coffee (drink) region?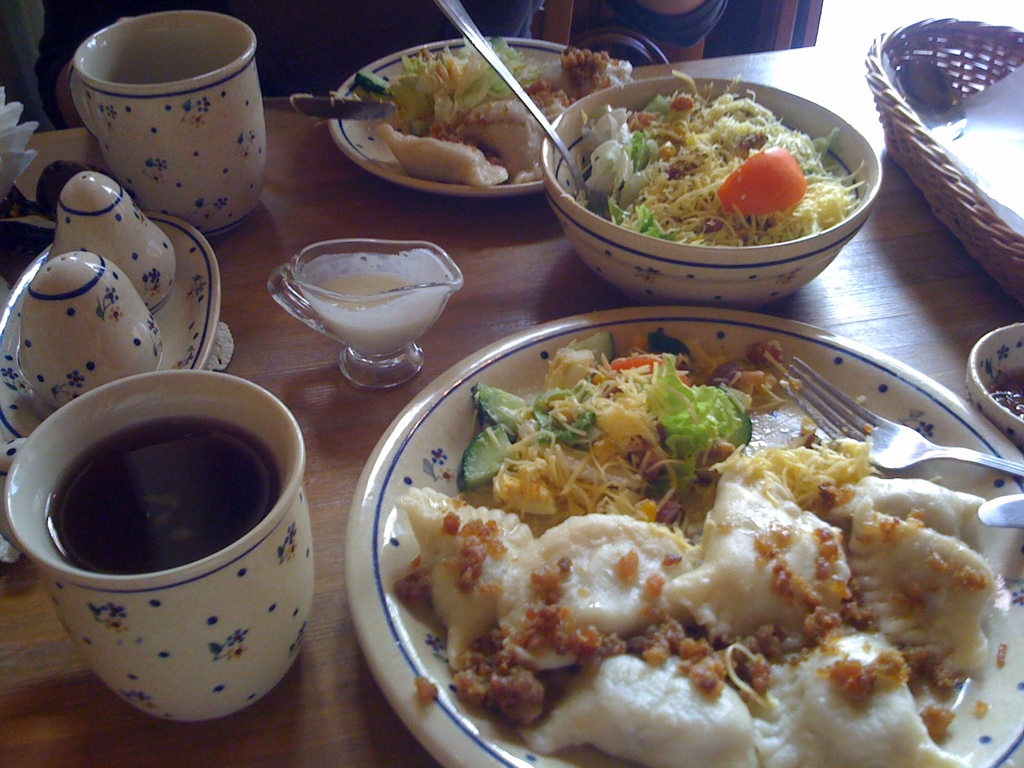
<bbox>6, 366, 326, 742</bbox>
